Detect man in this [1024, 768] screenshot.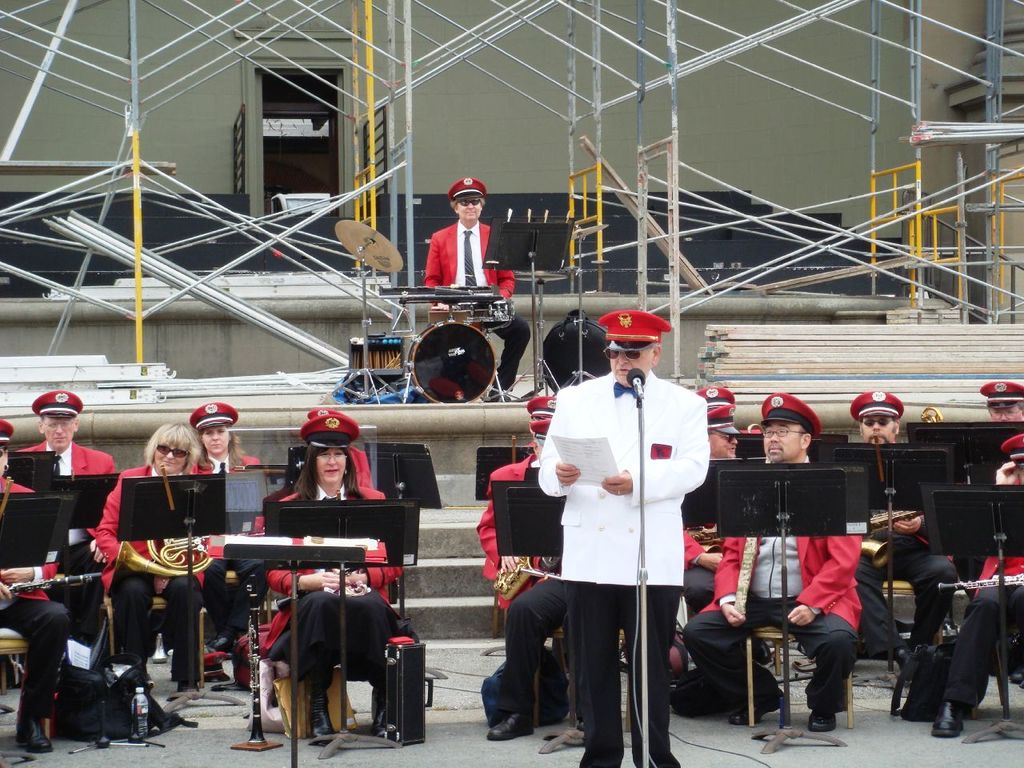
Detection: [7, 390, 115, 650].
